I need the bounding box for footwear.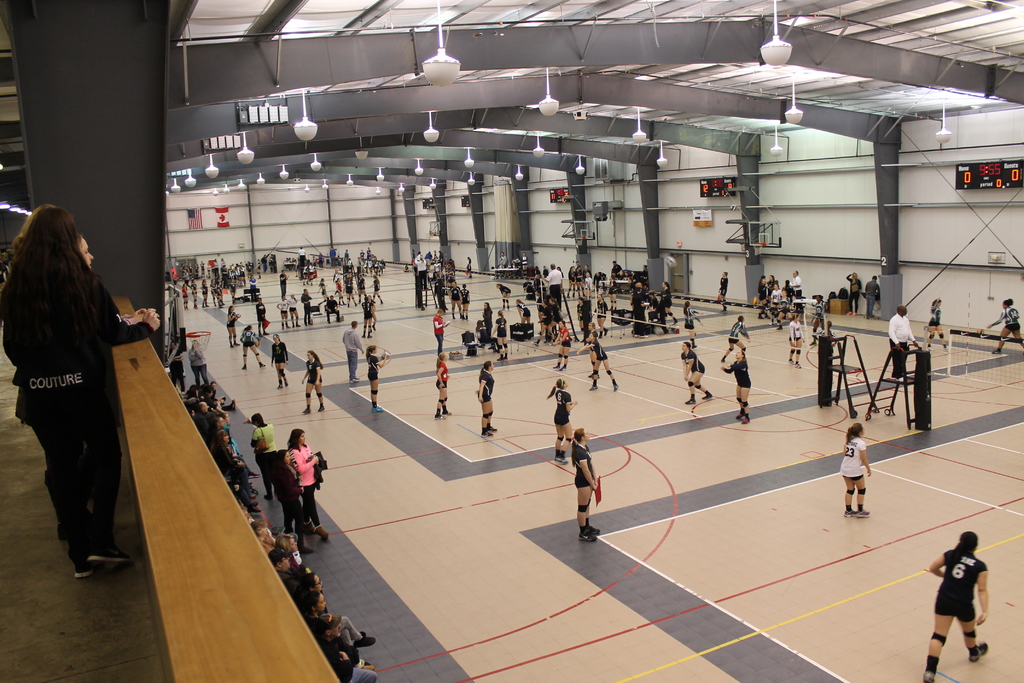
Here it is: 769:318:773:324.
